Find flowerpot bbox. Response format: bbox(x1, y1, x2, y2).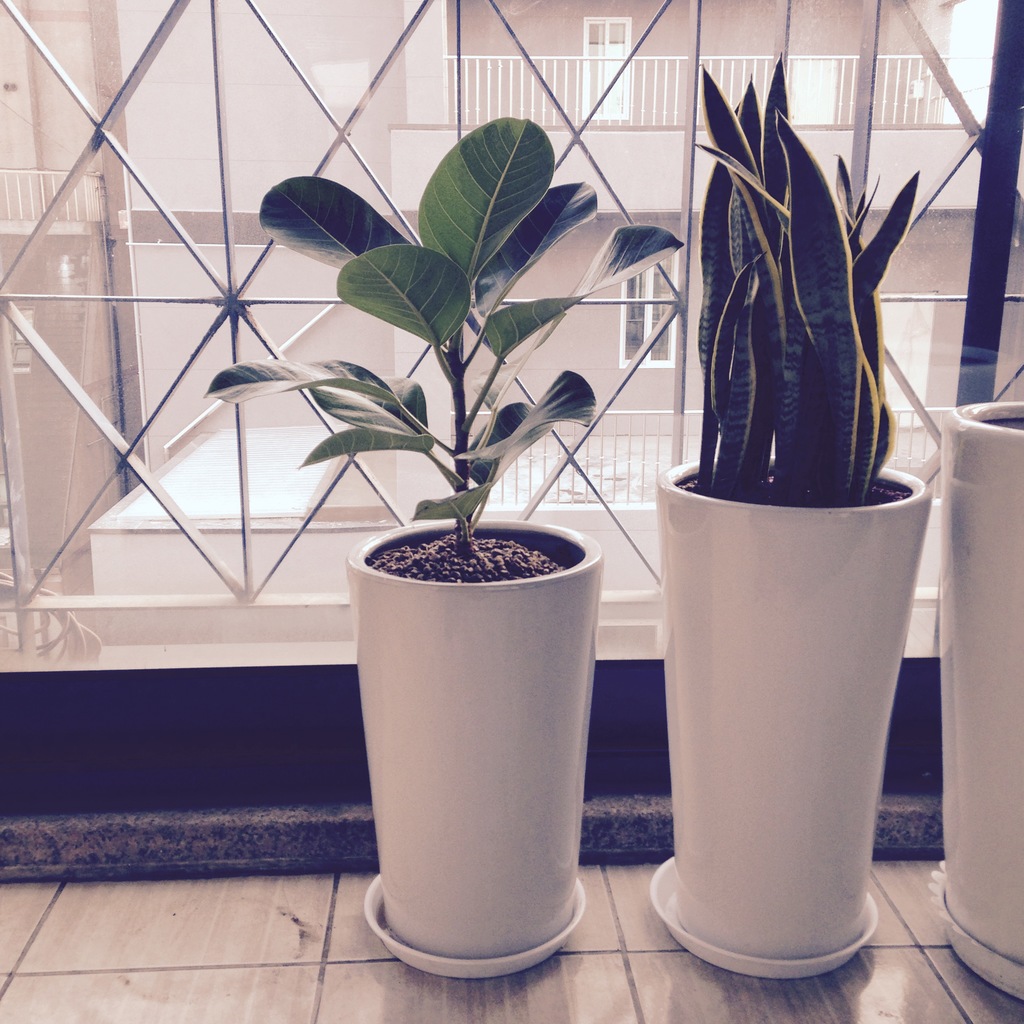
bbox(940, 395, 1023, 970).
